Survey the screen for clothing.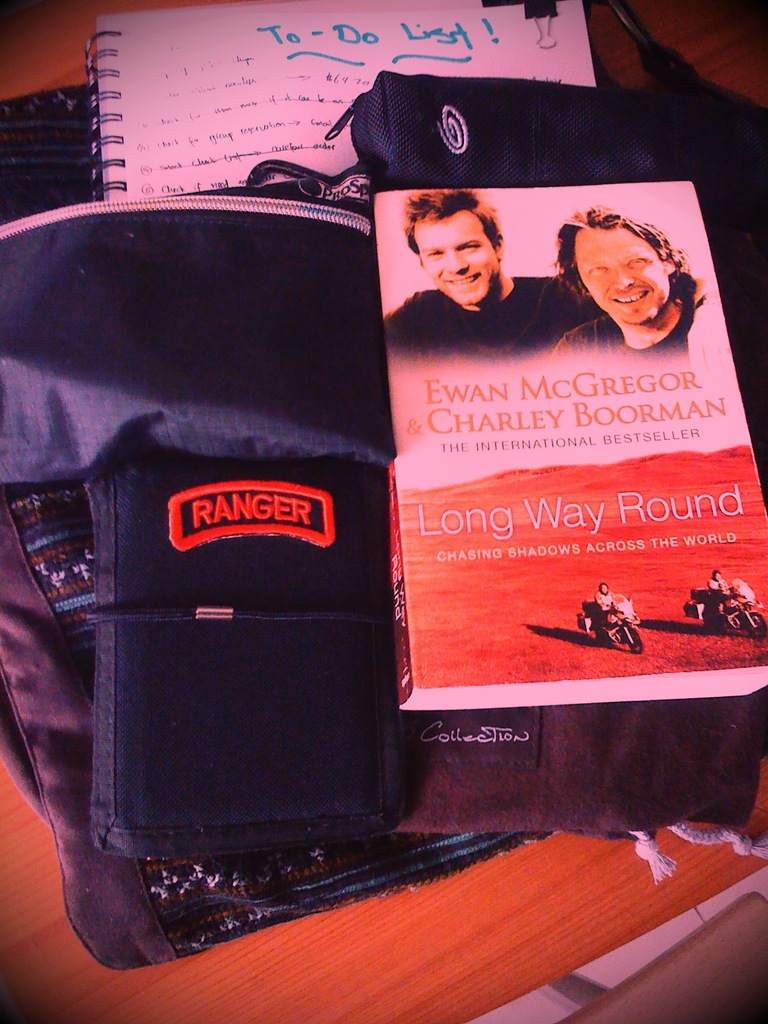
Survey found: pyautogui.locateOnScreen(387, 290, 607, 358).
